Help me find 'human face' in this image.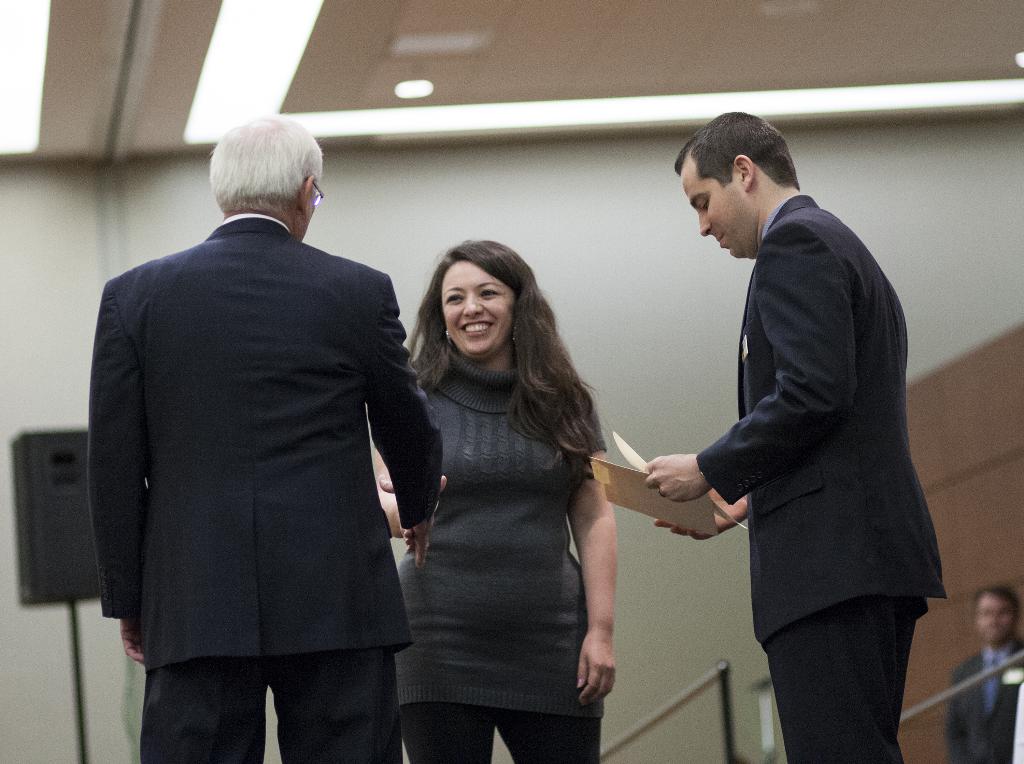
Found it: 443/258/514/365.
